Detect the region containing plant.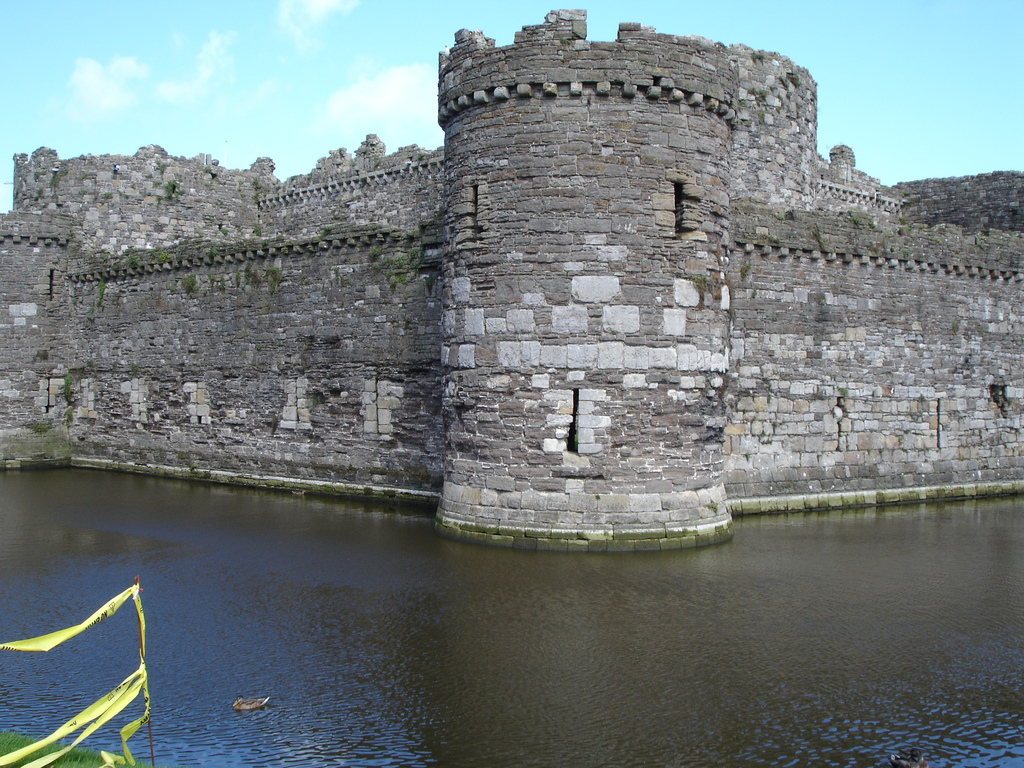
<bbox>388, 258, 395, 266</bbox>.
